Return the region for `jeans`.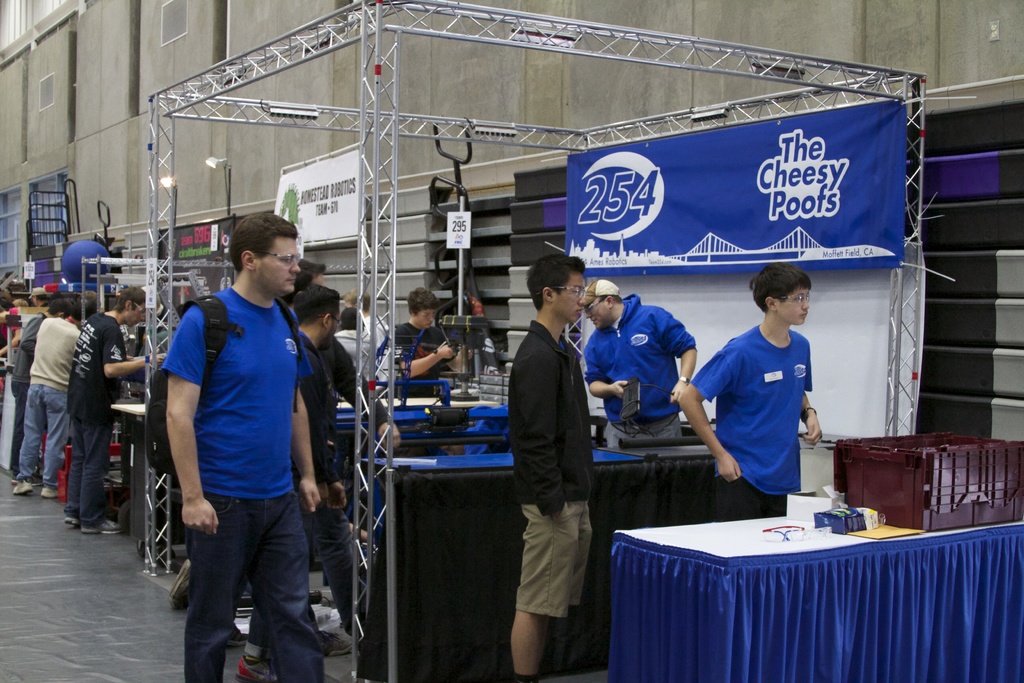
box(508, 494, 602, 625).
